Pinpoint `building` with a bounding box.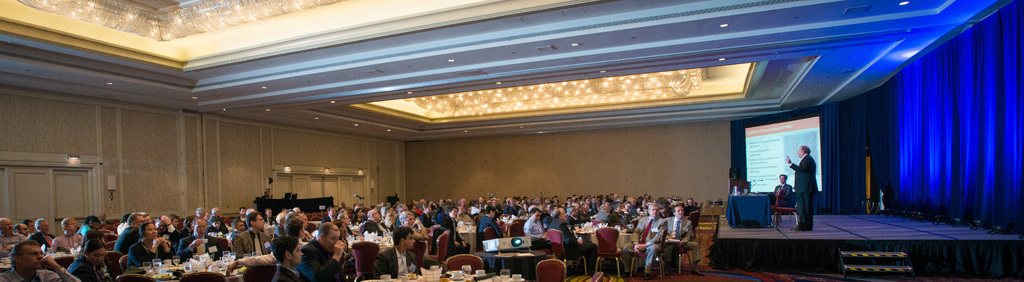
bbox(0, 0, 1023, 281).
